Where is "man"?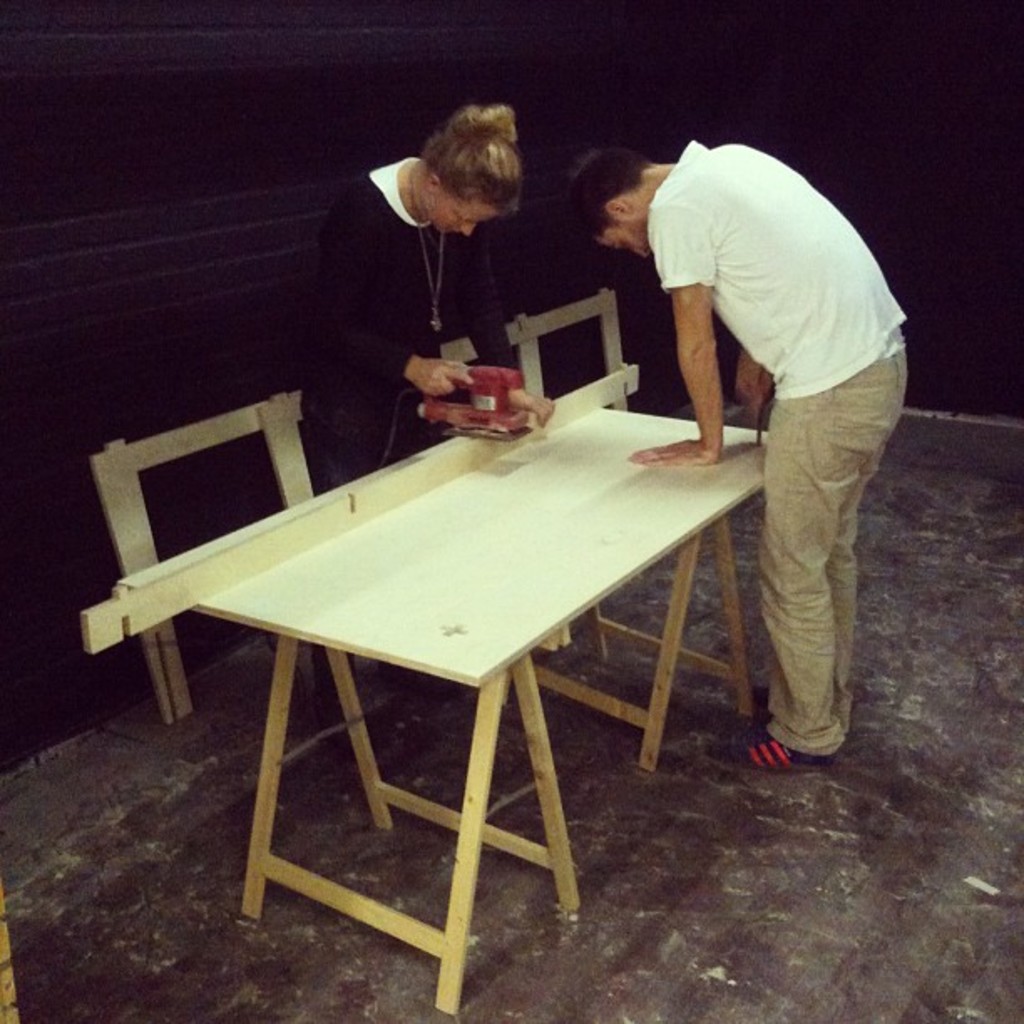
(639, 114, 925, 788).
